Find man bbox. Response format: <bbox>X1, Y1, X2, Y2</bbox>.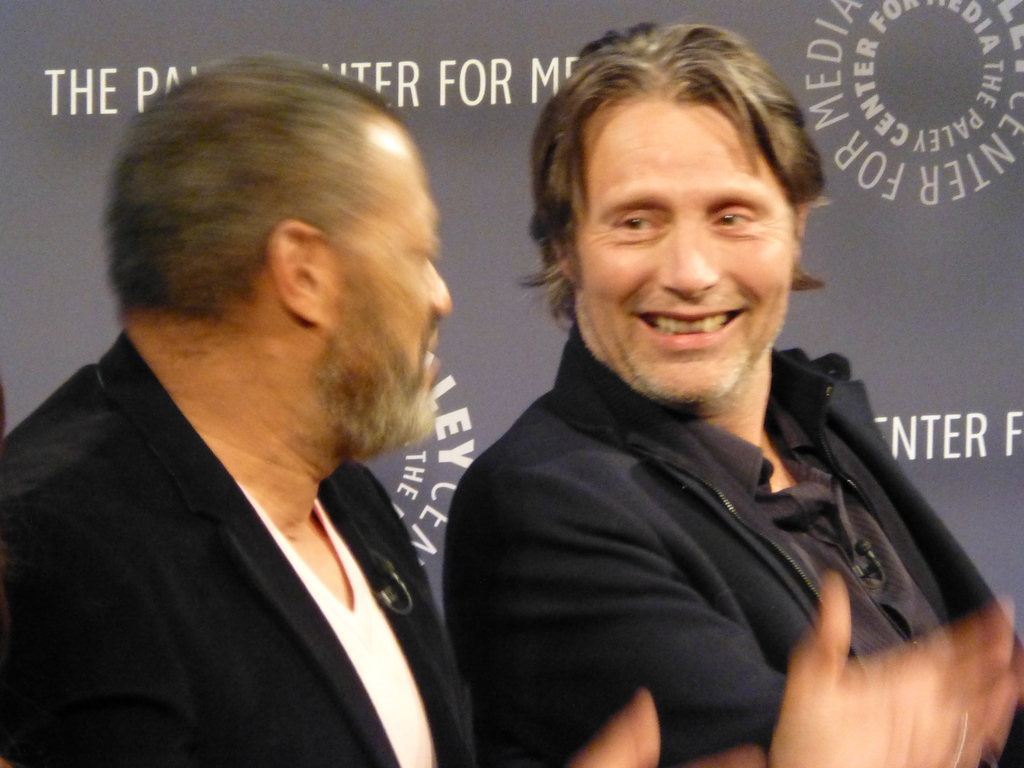
<bbox>0, 51, 1023, 767</bbox>.
